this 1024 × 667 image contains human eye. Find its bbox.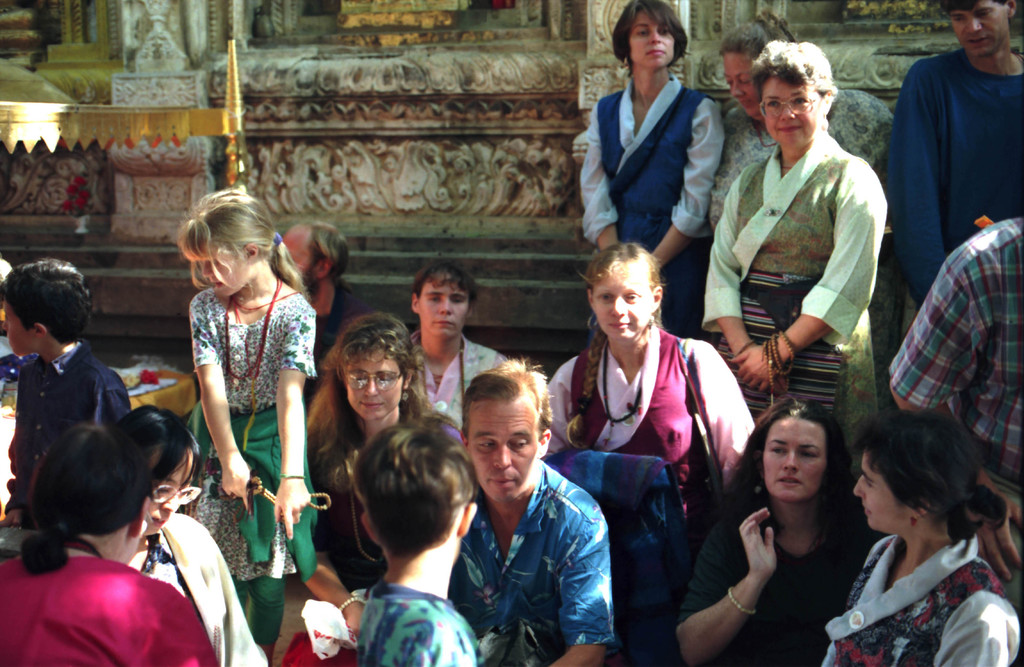
x1=180 y1=485 x2=191 y2=499.
